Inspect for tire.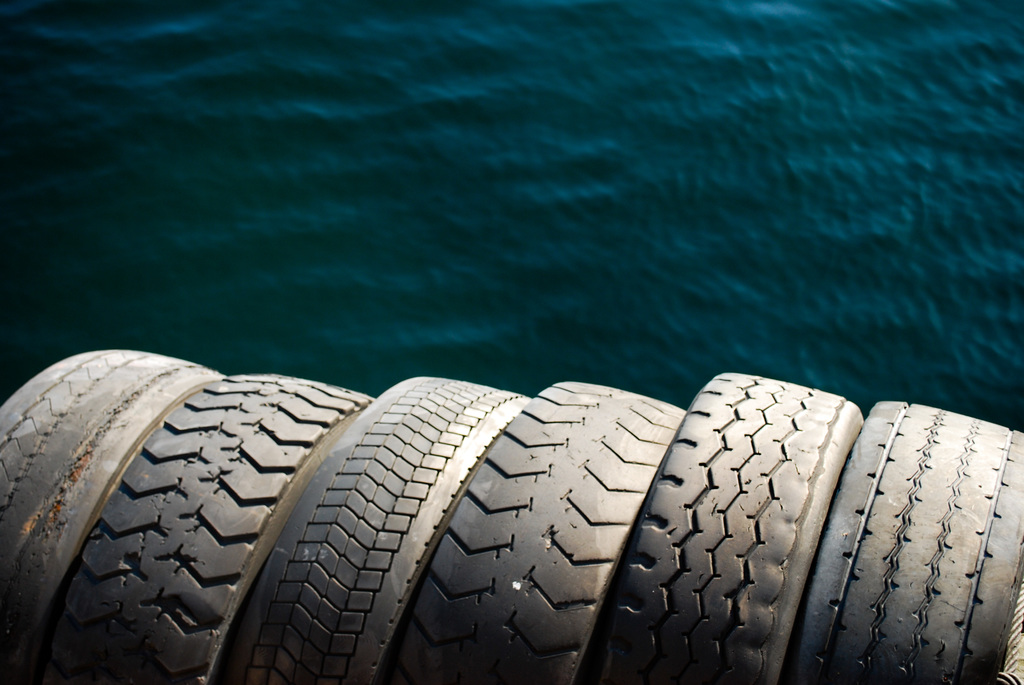
Inspection: box(774, 400, 1023, 684).
